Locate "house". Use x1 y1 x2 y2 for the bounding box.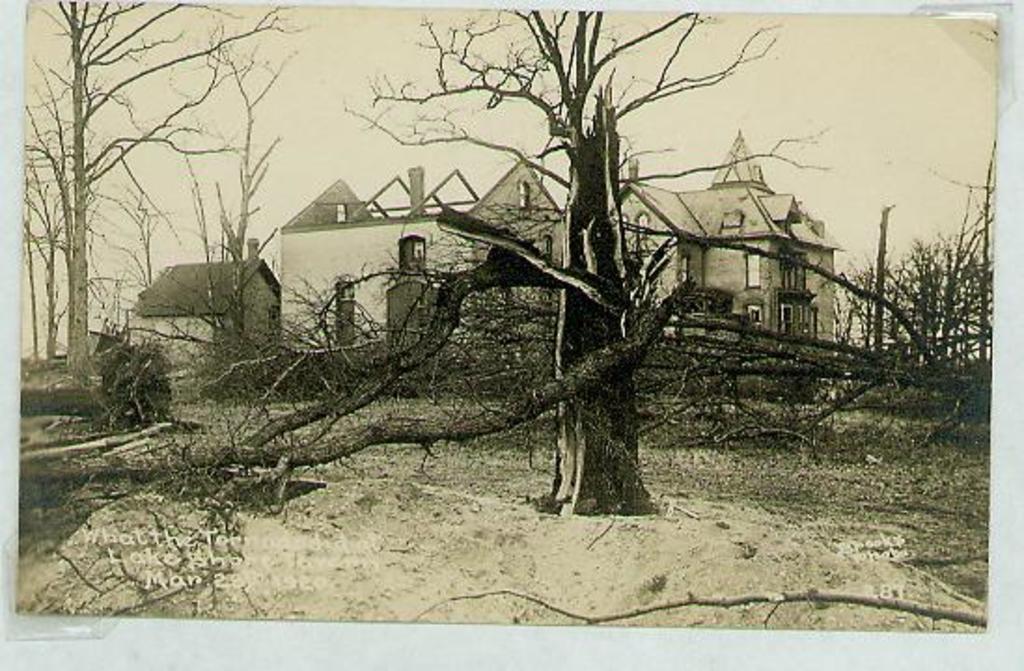
274 125 843 373.
